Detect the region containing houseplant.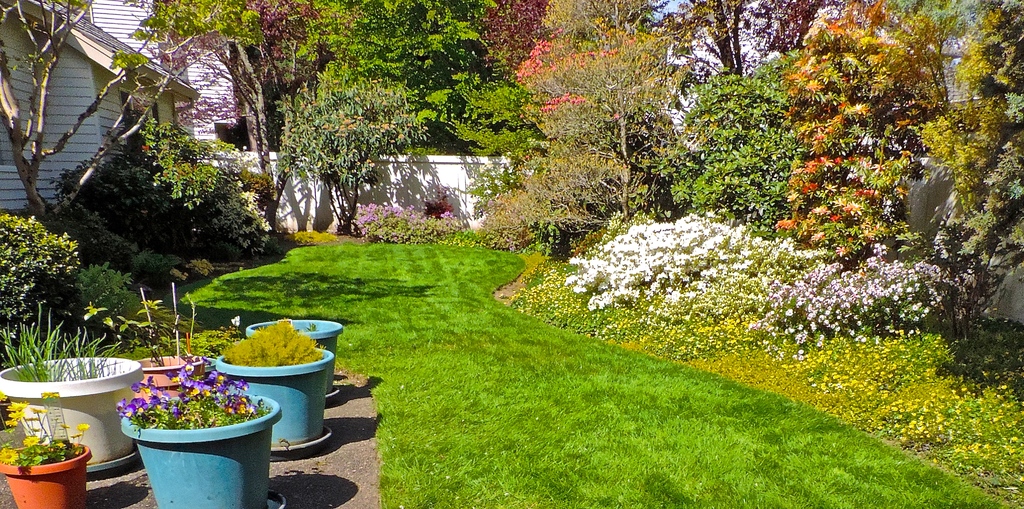
box=[216, 321, 325, 445].
